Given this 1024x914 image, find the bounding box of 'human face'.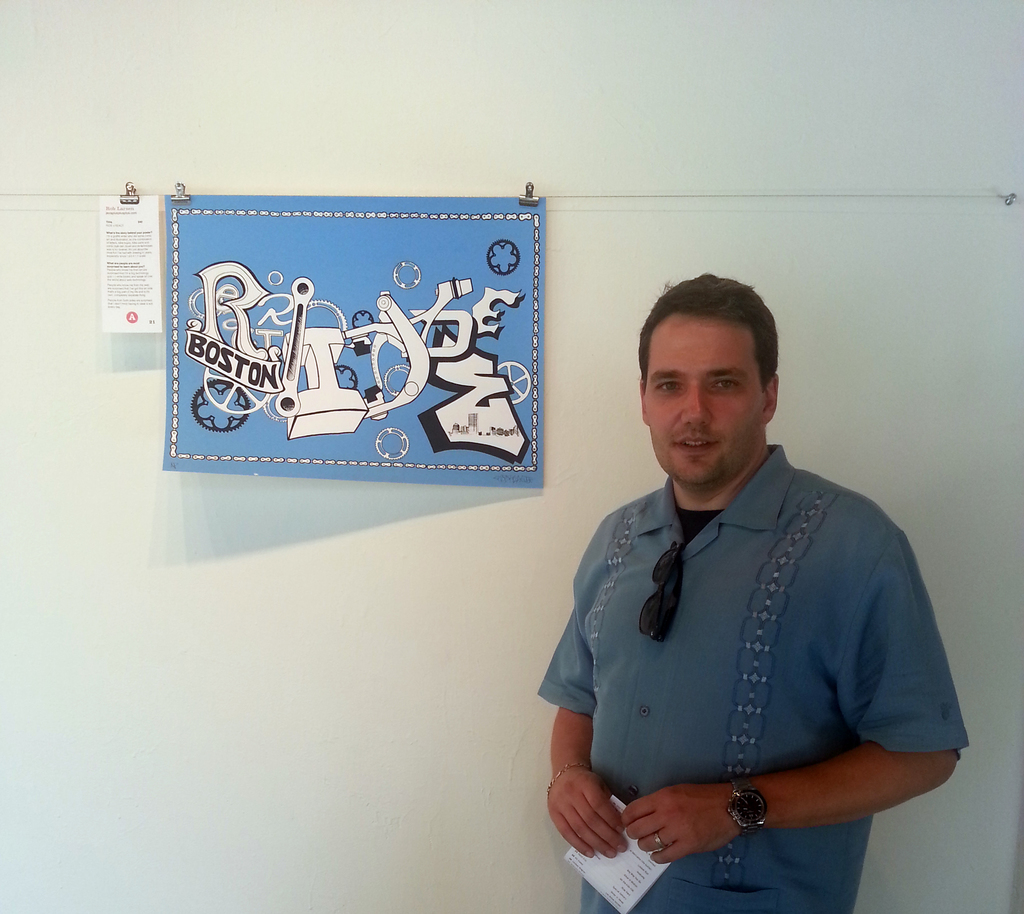
left=643, top=320, right=763, bottom=494.
